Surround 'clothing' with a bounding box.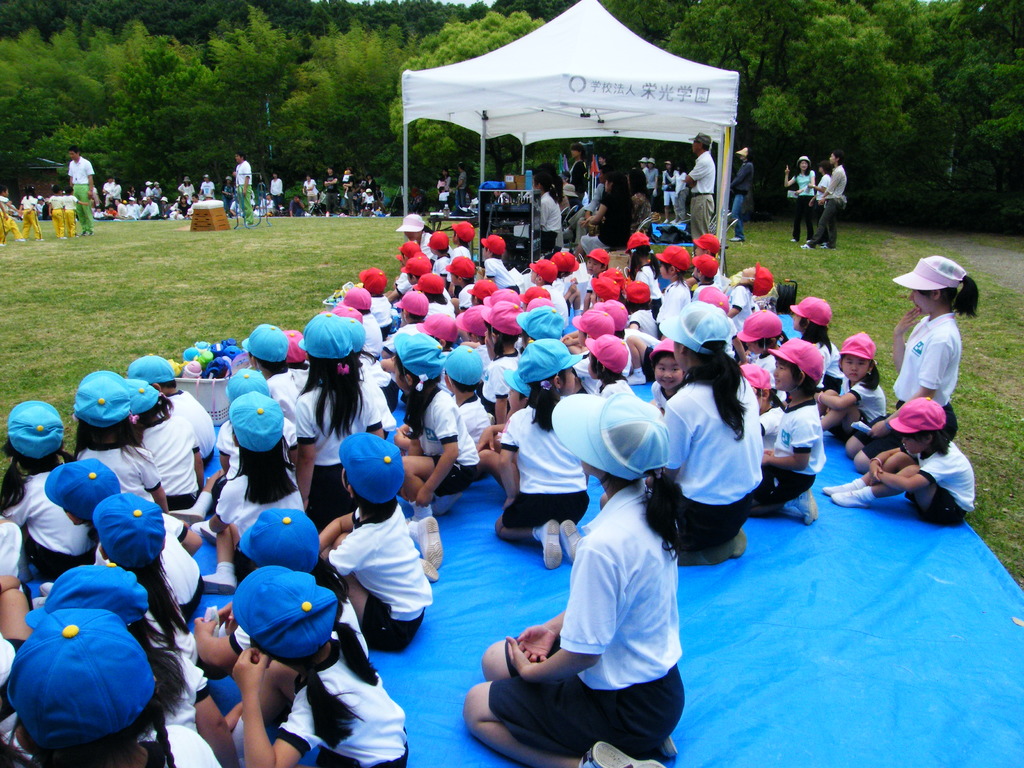
<box>0,463,72,577</box>.
